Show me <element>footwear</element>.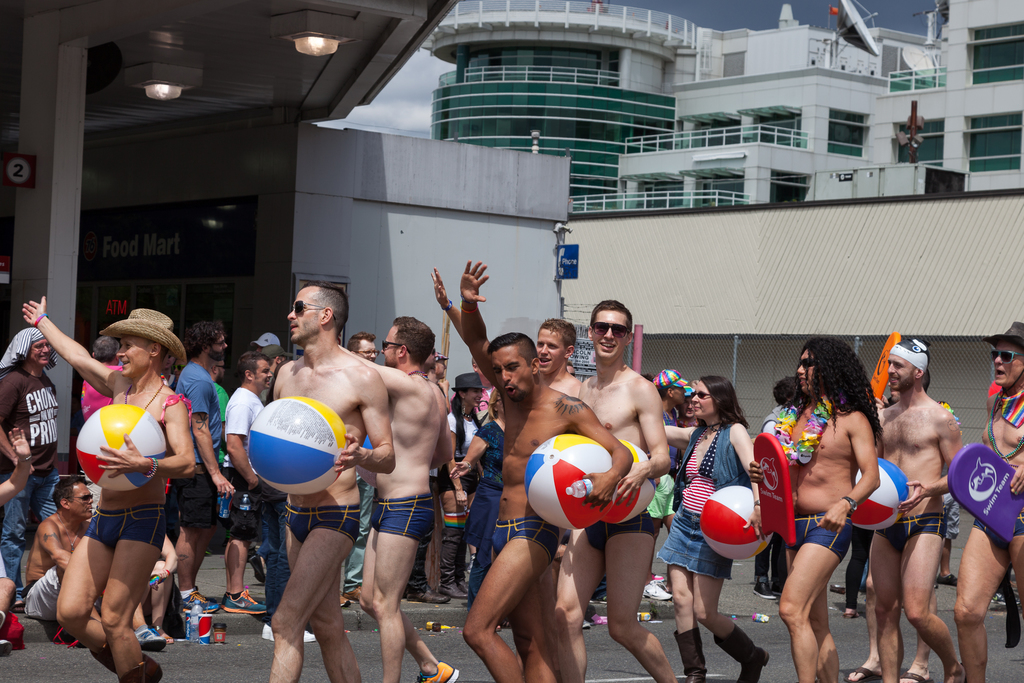
<element>footwear</element> is here: [left=640, top=577, right=671, bottom=604].
